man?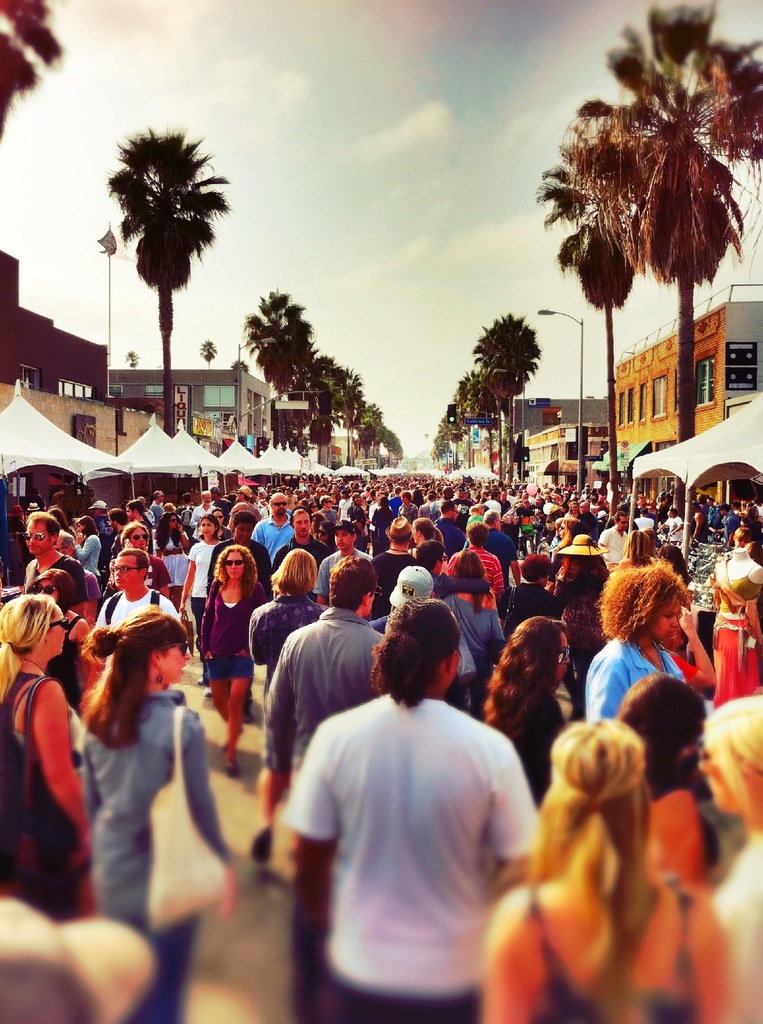
rect(94, 550, 180, 623)
